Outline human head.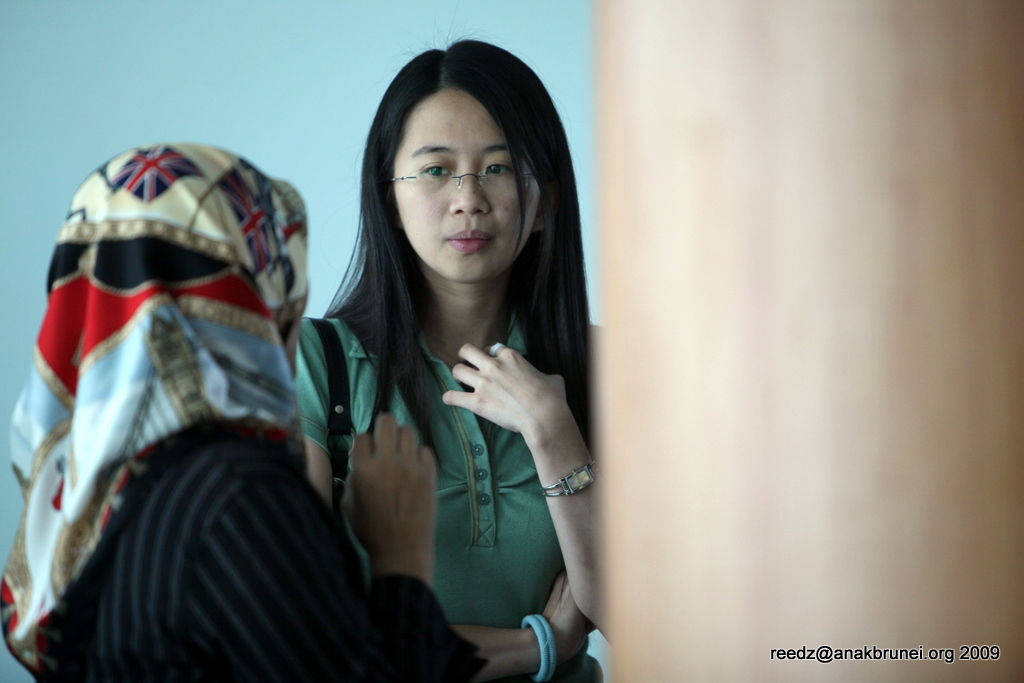
Outline: 55 140 307 394.
